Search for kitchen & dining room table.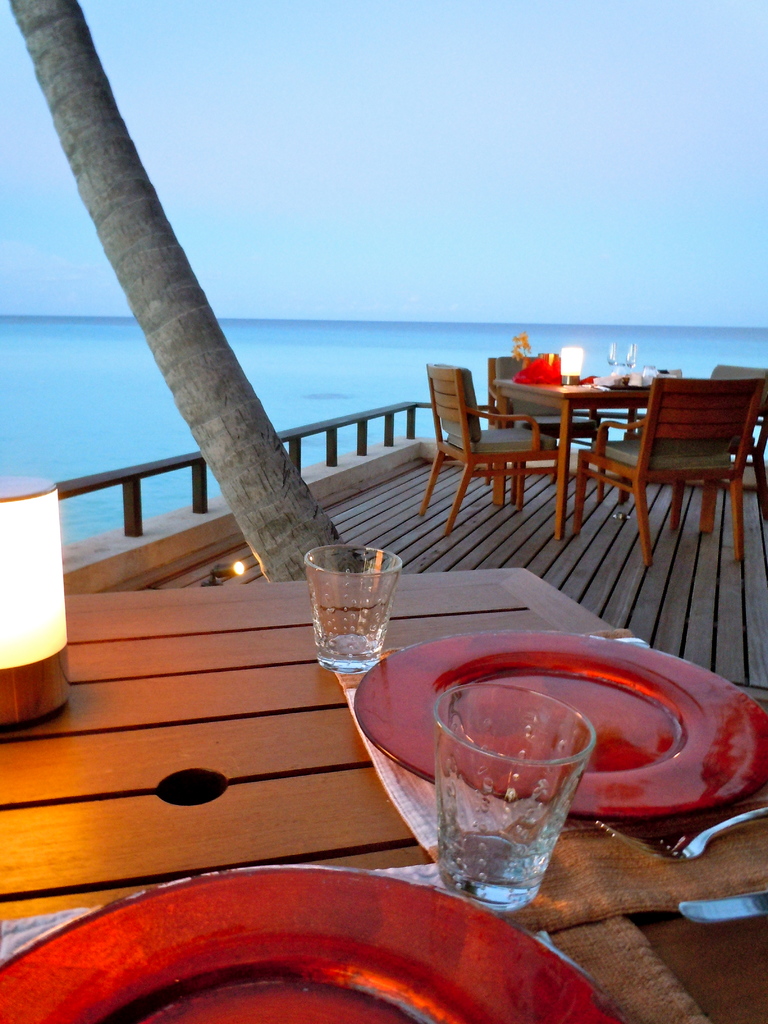
Found at 0:560:767:1023.
